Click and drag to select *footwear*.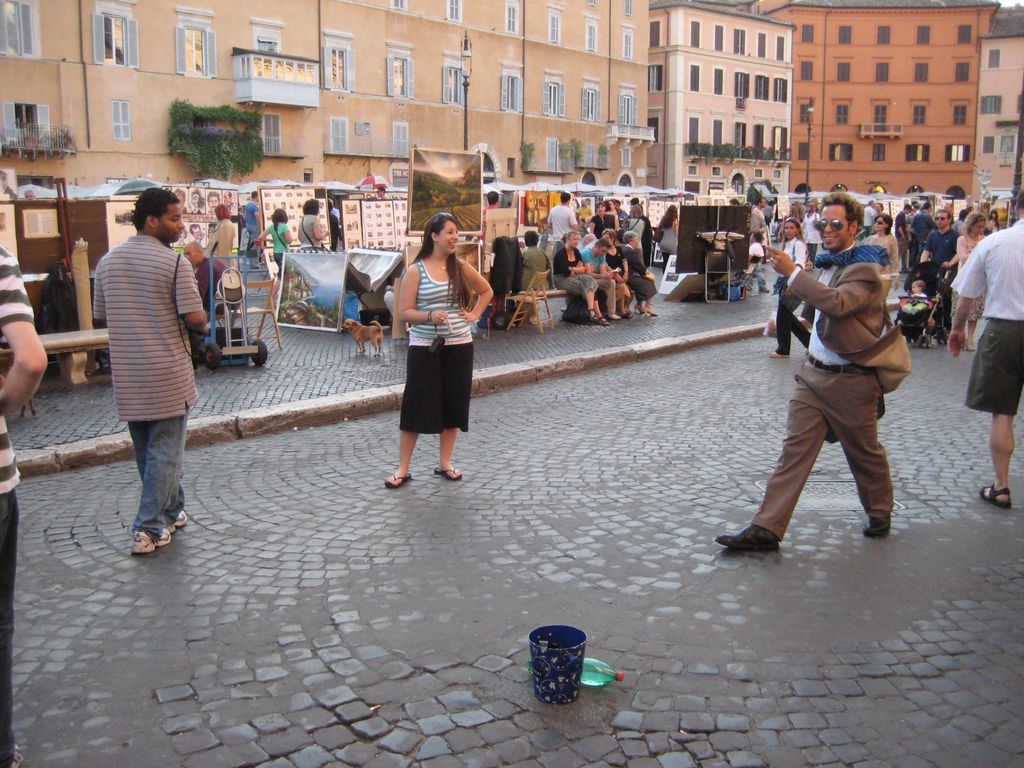
Selection: {"x1": 173, "y1": 508, "x2": 193, "y2": 527}.
